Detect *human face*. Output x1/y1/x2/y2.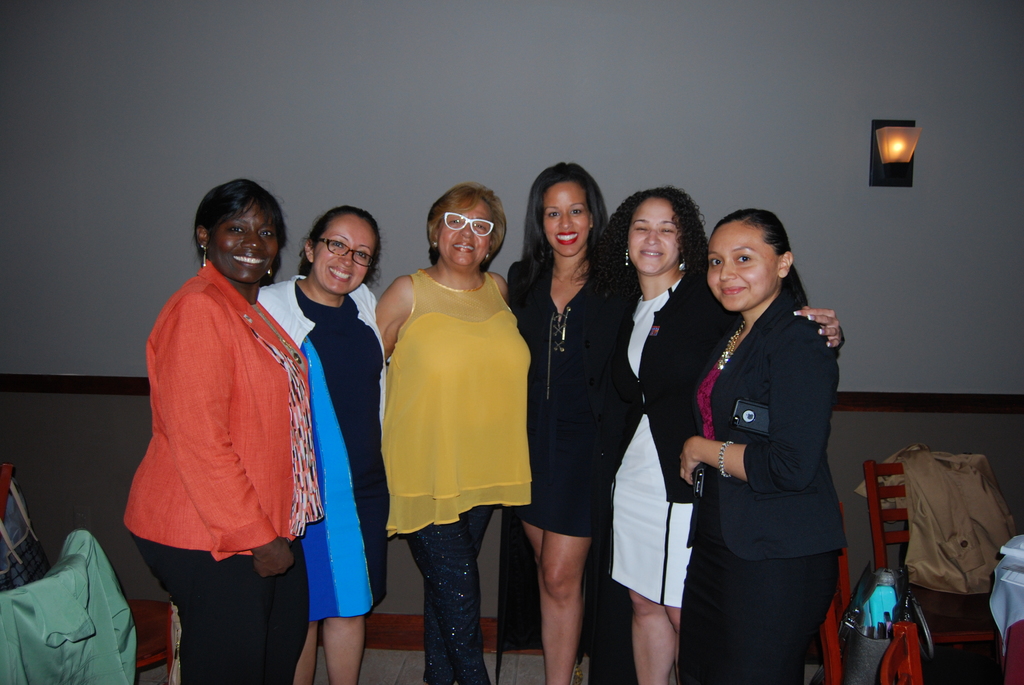
618/205/683/269.
